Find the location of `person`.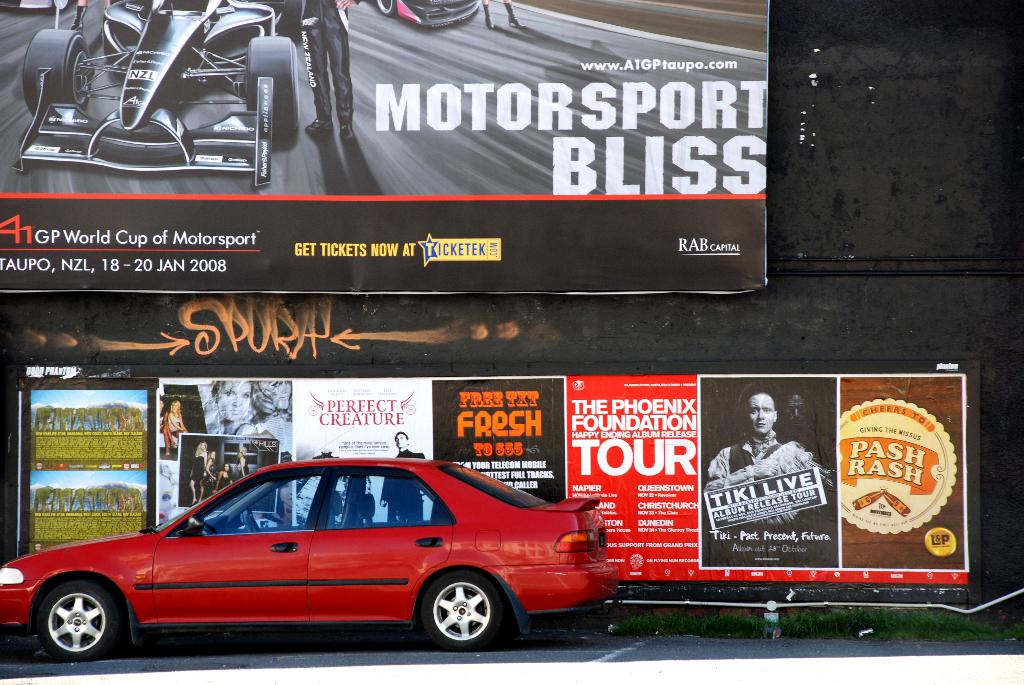
Location: {"left": 271, "top": 381, "right": 294, "bottom": 450}.
